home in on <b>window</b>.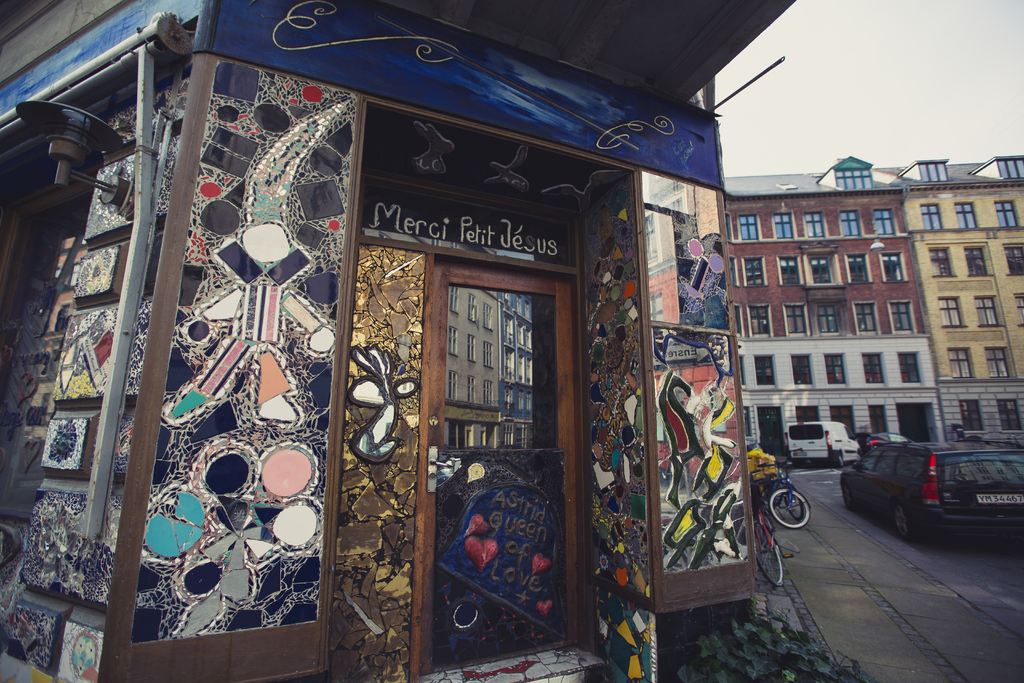
Homed in at [x1=874, y1=213, x2=900, y2=243].
